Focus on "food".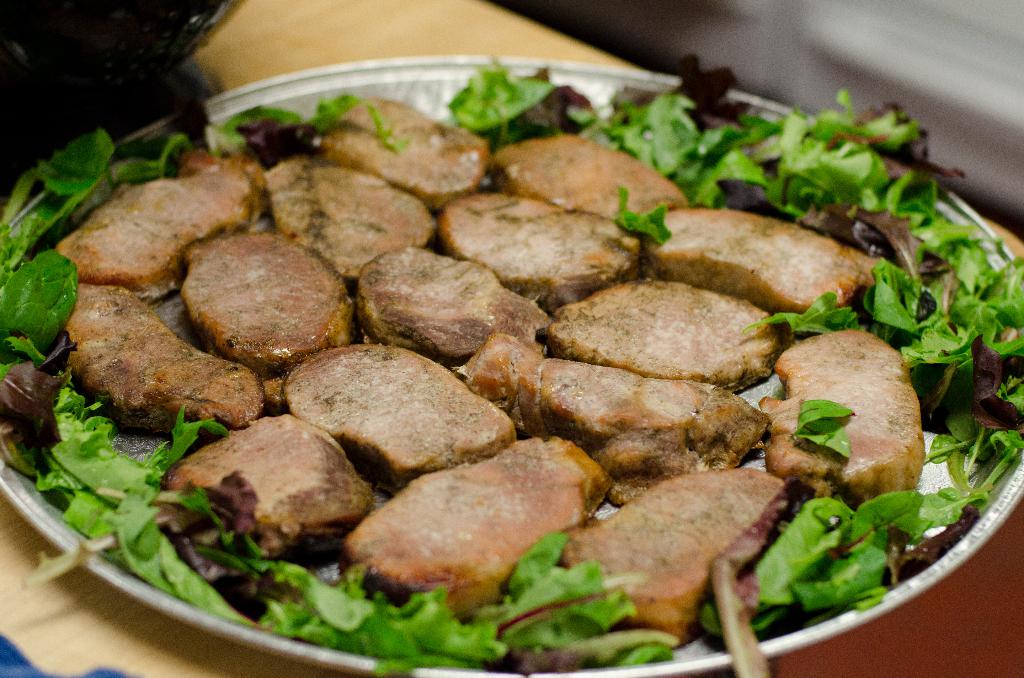
Focused at {"x1": 171, "y1": 225, "x2": 344, "y2": 357}.
